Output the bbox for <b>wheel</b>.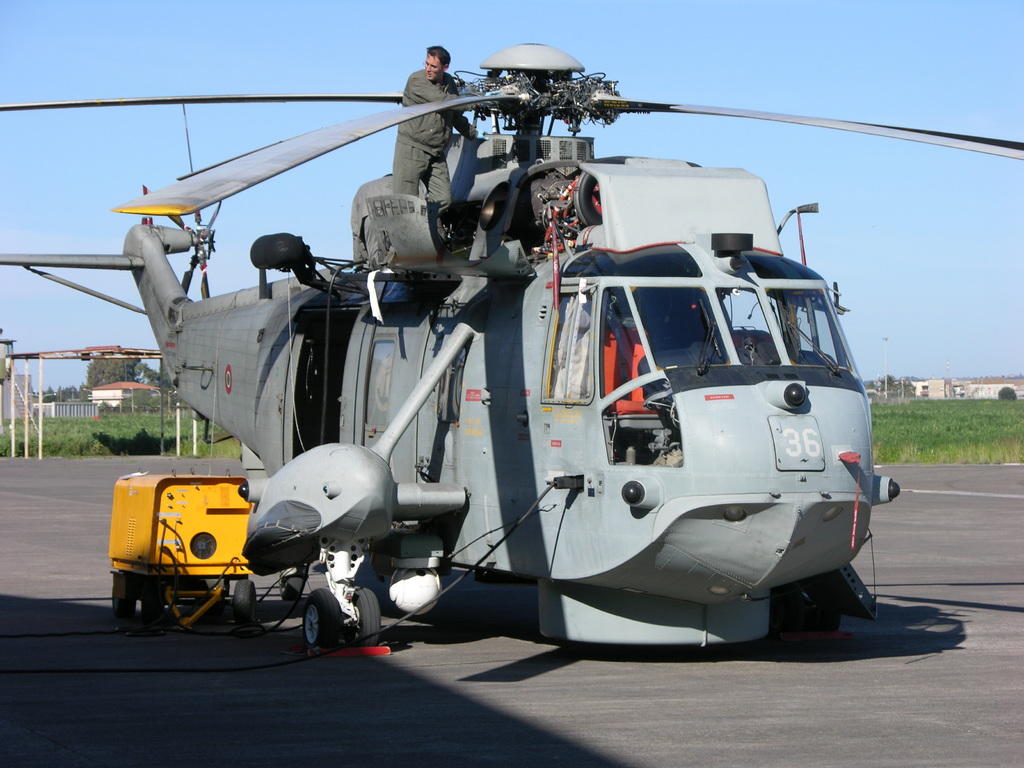
BBox(109, 572, 139, 624).
